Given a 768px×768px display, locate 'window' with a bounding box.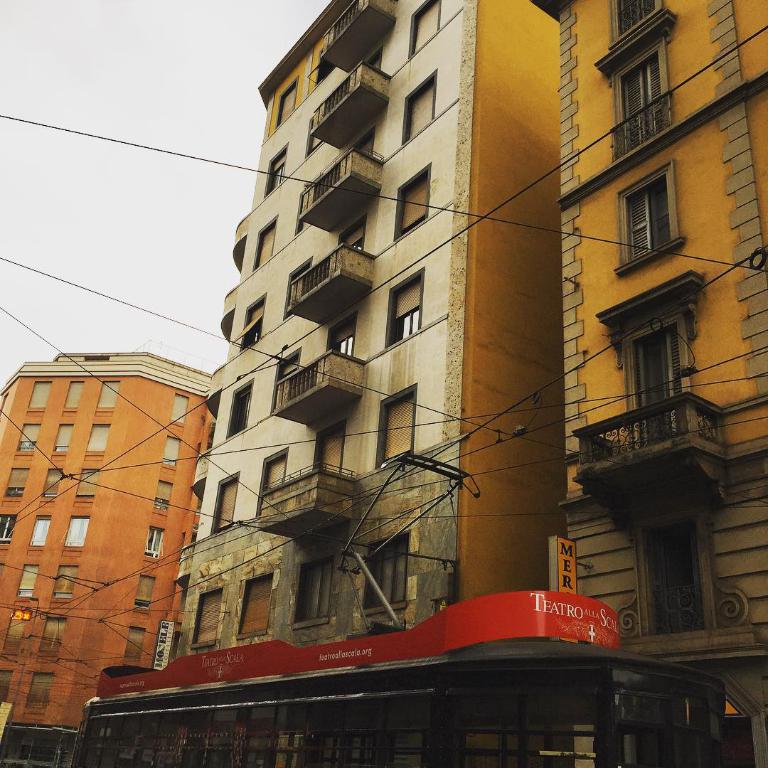
Located: [257,443,287,515].
